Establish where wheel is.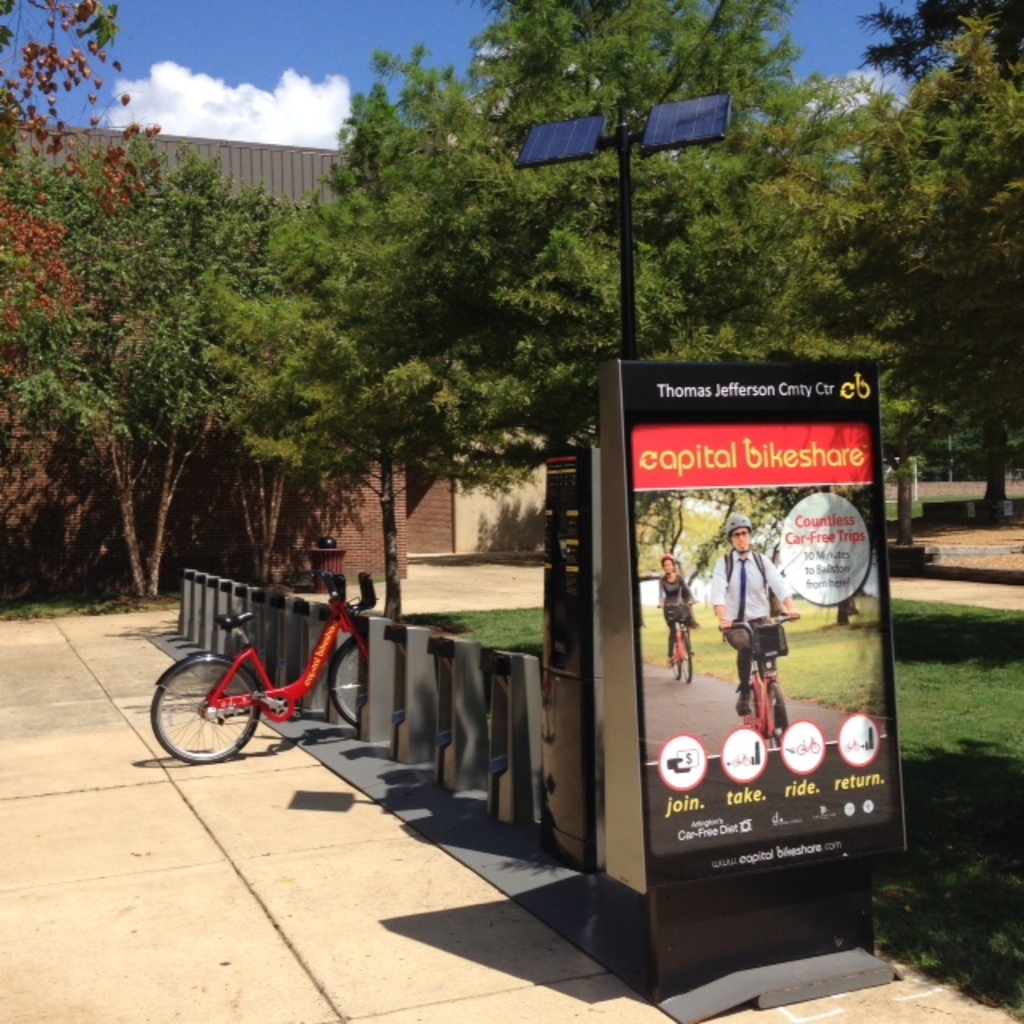
Established at (330, 635, 358, 725).
